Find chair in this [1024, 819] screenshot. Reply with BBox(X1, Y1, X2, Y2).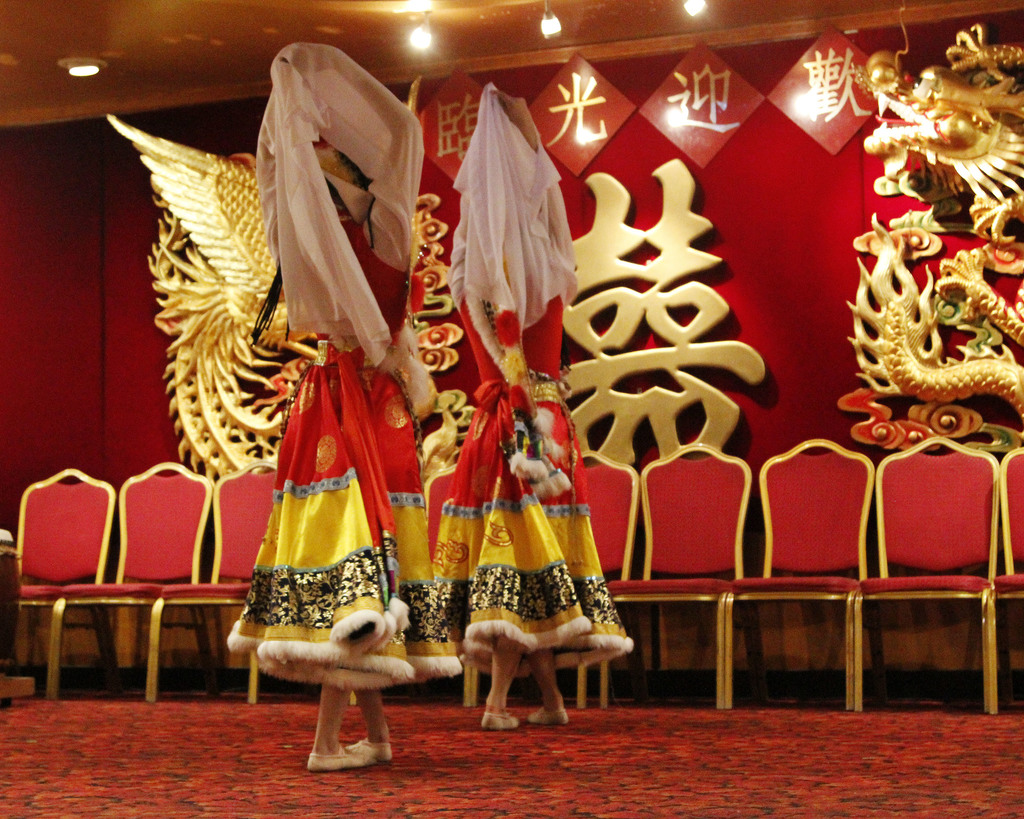
BBox(988, 442, 1023, 708).
